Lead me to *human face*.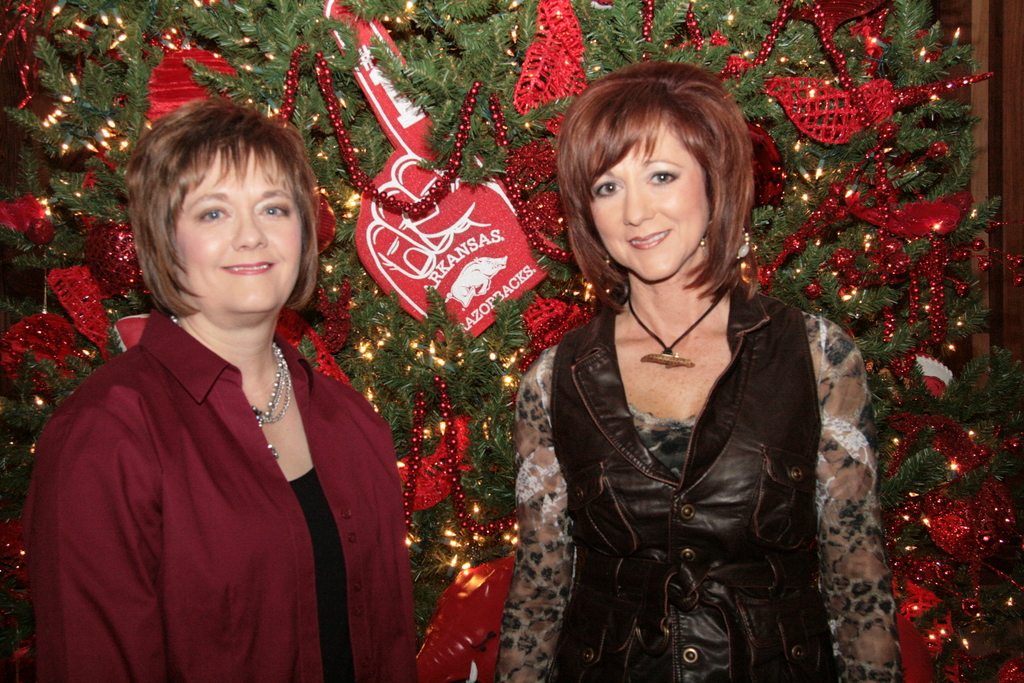
Lead to 589/121/710/283.
